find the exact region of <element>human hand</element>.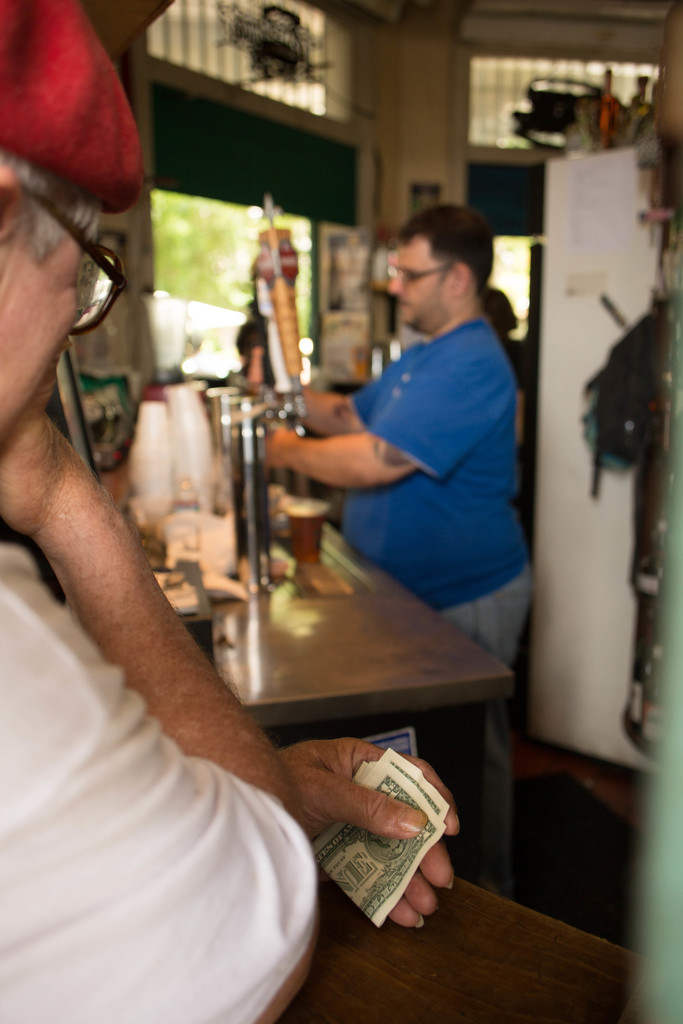
Exact region: box=[0, 332, 72, 534].
